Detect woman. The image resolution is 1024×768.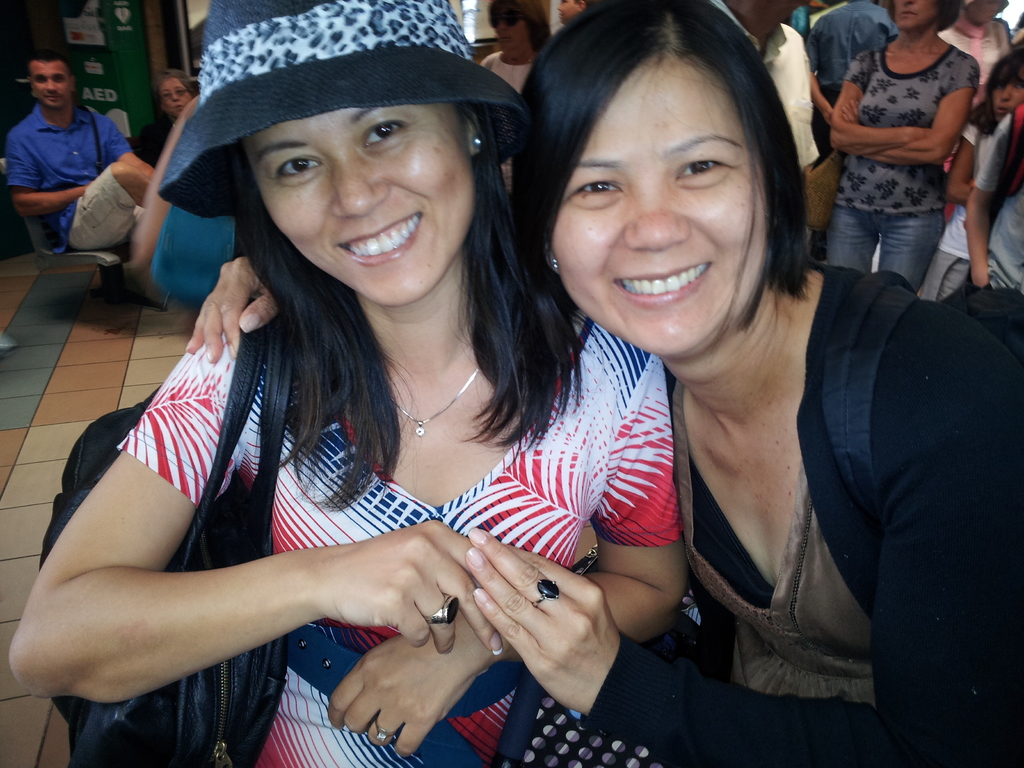
<bbox>824, 1, 976, 292</bbox>.
